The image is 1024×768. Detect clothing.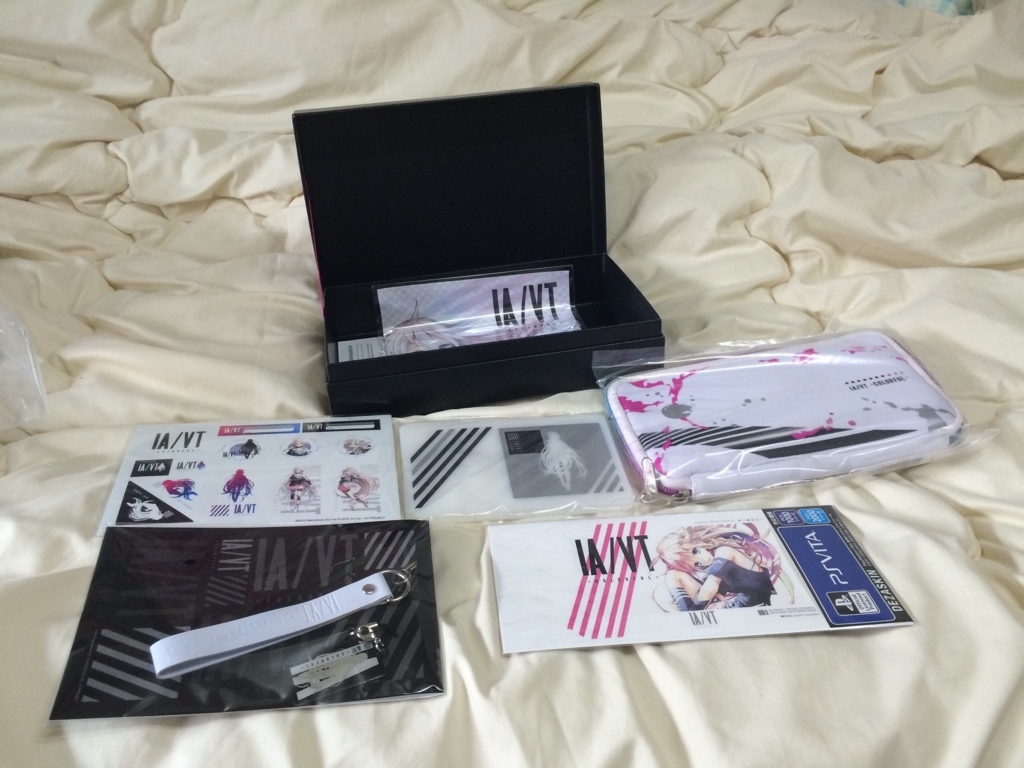
Detection: (704, 567, 767, 609).
